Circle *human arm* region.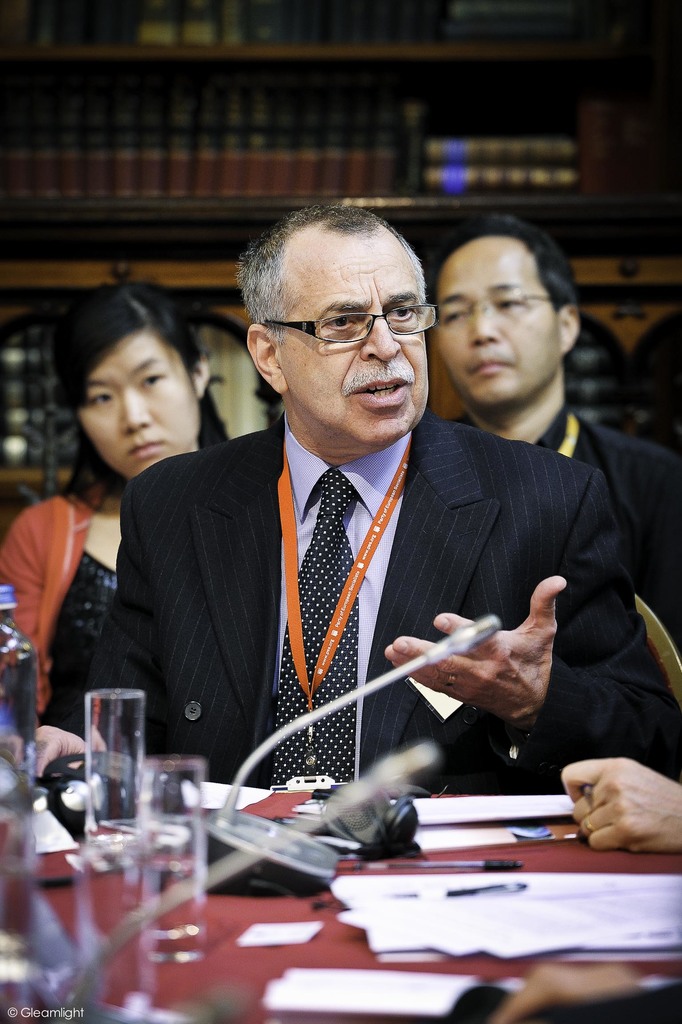
Region: BBox(559, 756, 681, 854).
